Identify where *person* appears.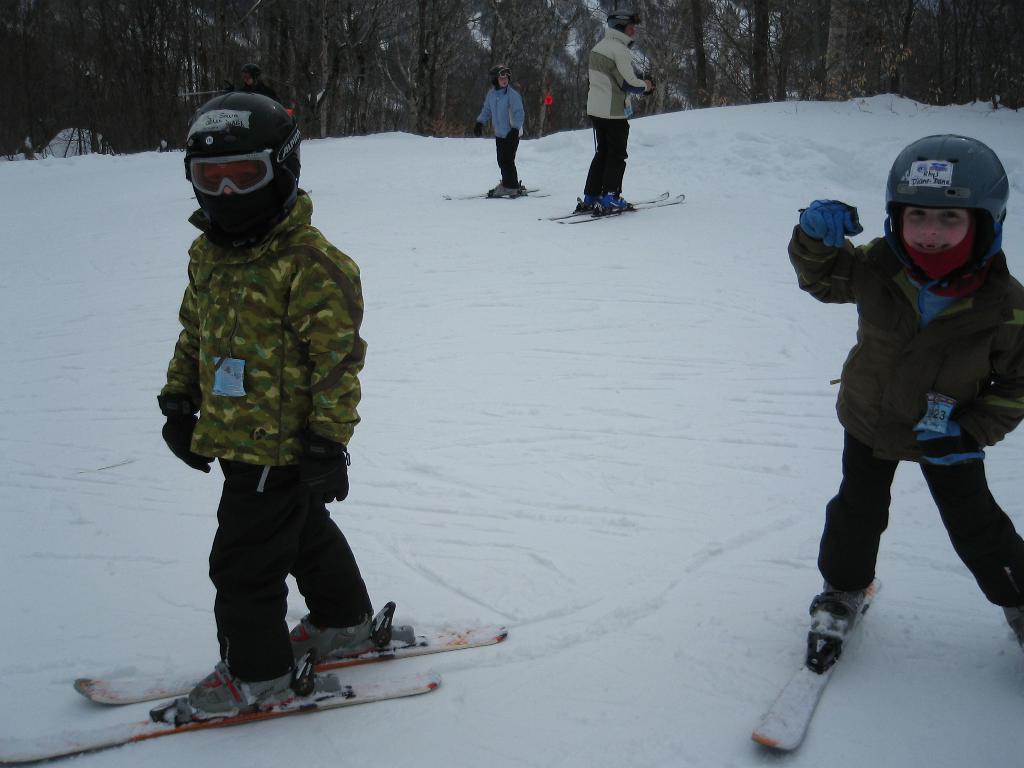
Appears at x1=143 y1=60 x2=389 y2=733.
